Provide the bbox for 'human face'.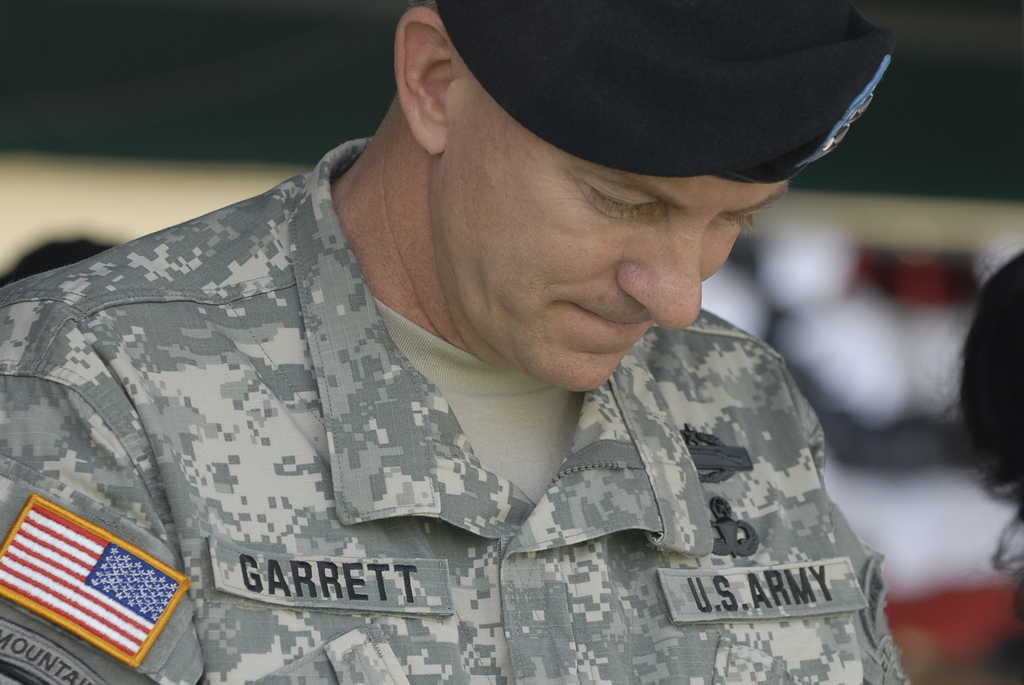
{"left": 460, "top": 67, "right": 786, "bottom": 392}.
